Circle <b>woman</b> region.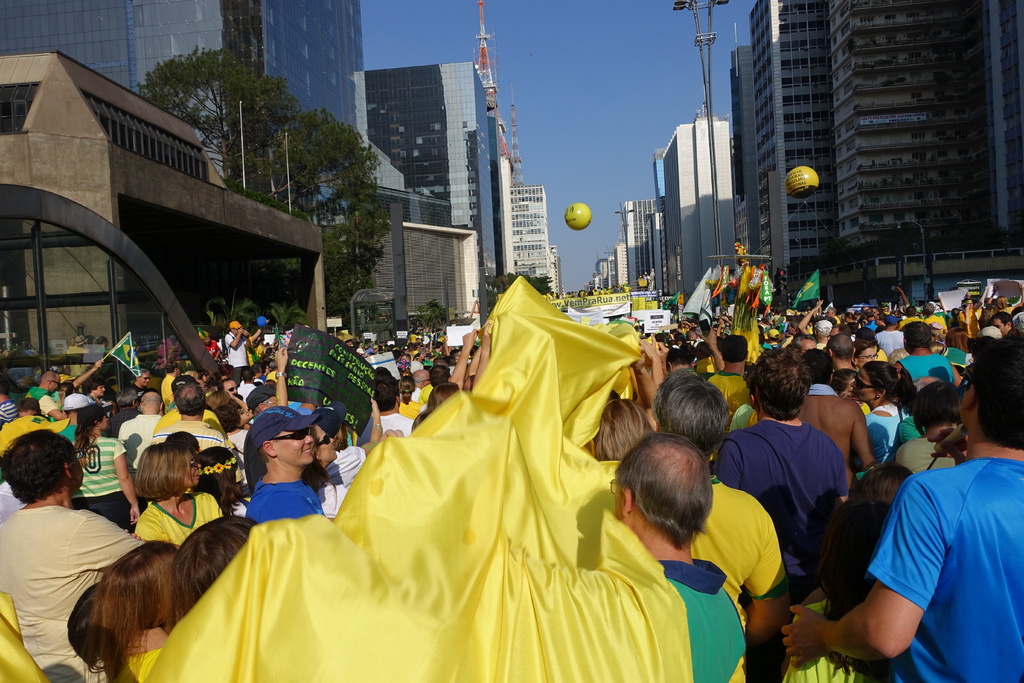
Region: <box>67,402,135,536</box>.
